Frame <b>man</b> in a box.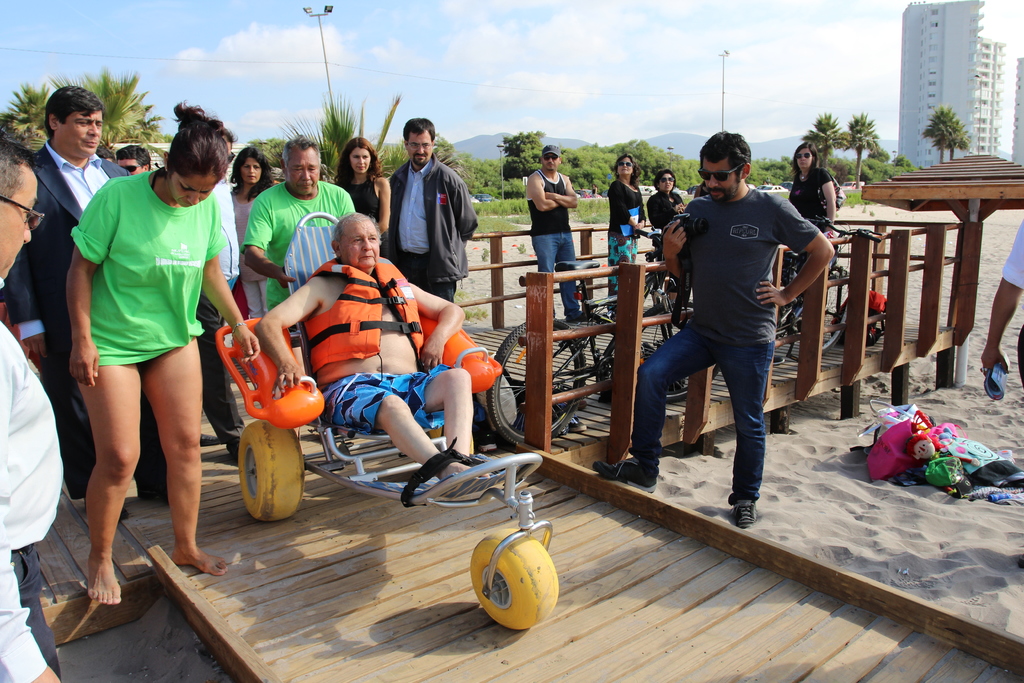
BBox(378, 119, 481, 299).
